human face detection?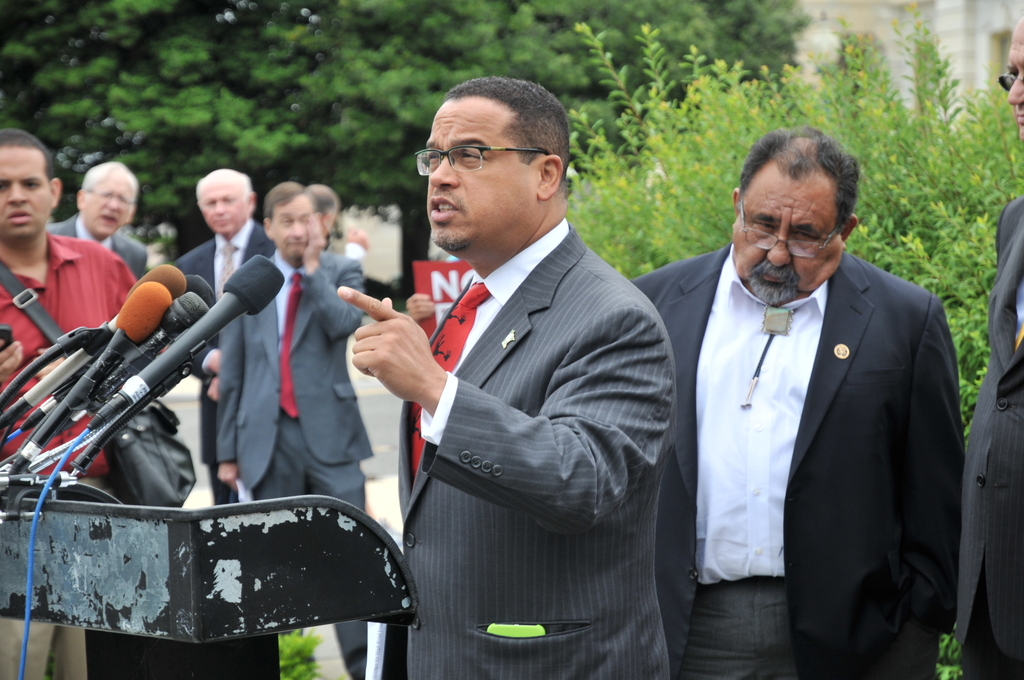
<bbox>84, 176, 134, 239</bbox>
